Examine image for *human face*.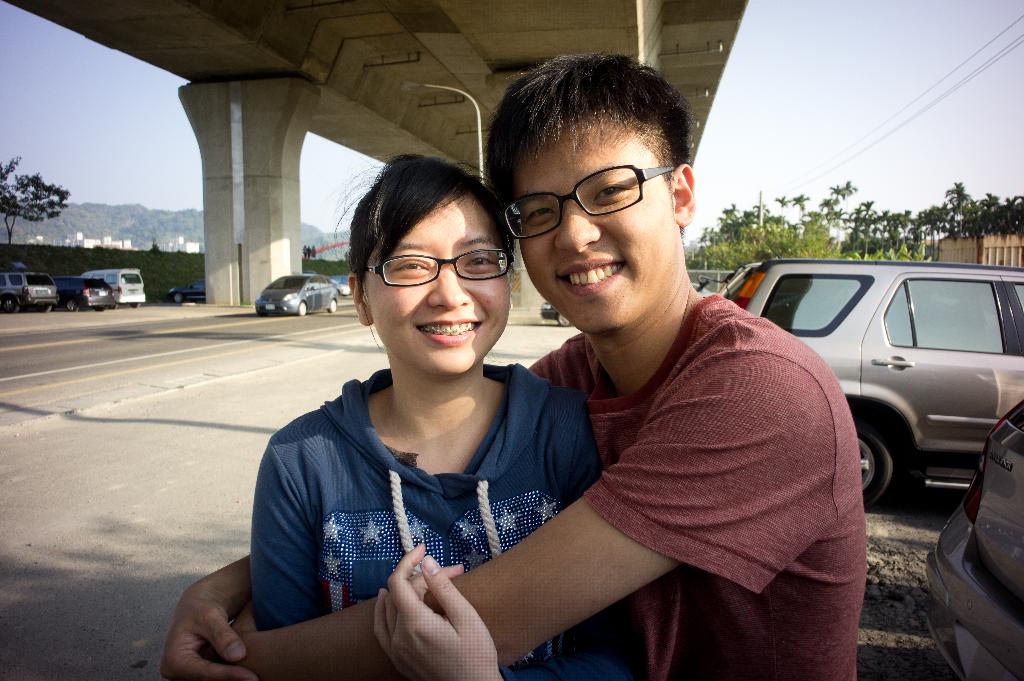
Examination result: {"x1": 519, "y1": 113, "x2": 679, "y2": 333}.
